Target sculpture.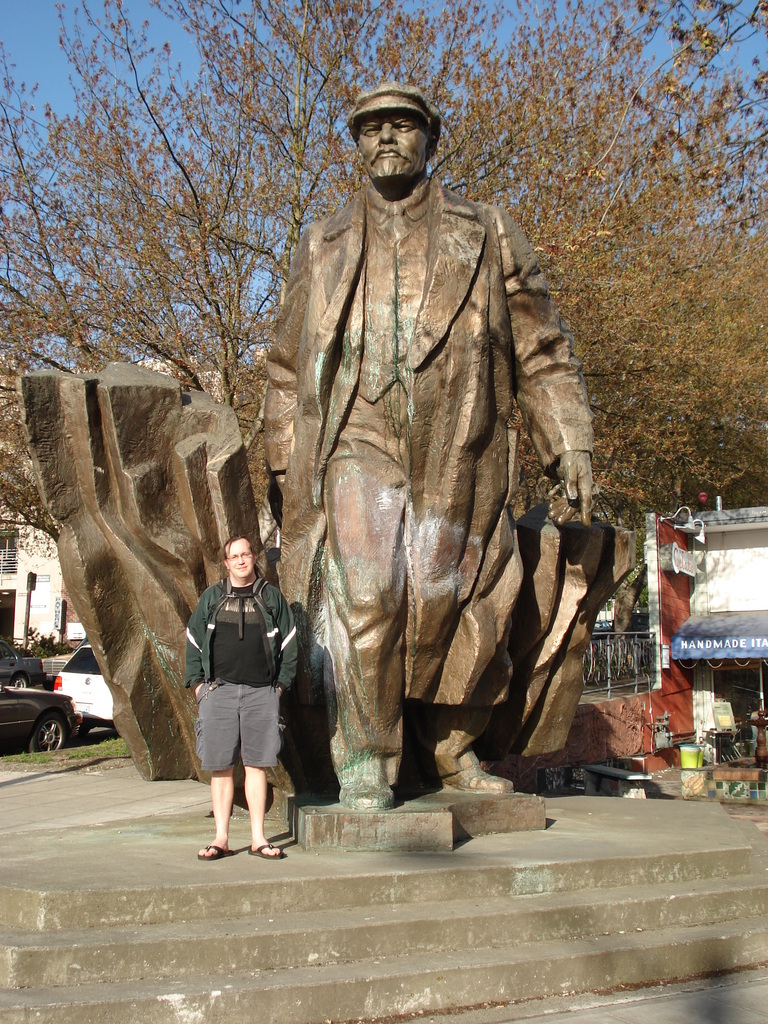
Target region: [257,86,602,804].
